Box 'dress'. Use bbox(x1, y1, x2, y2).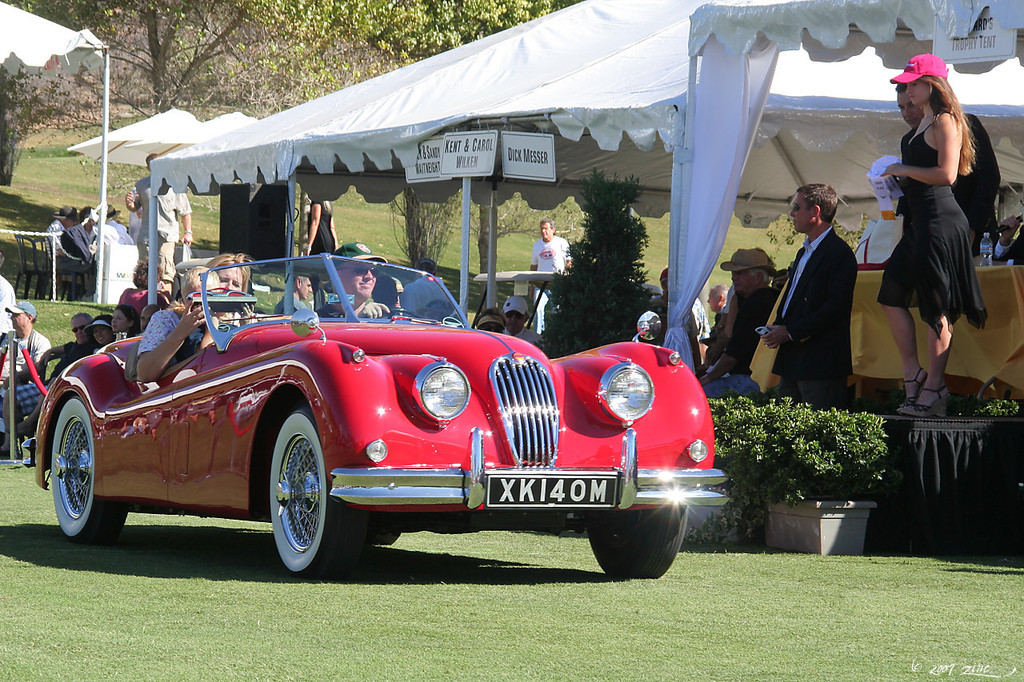
bbox(874, 119, 986, 337).
